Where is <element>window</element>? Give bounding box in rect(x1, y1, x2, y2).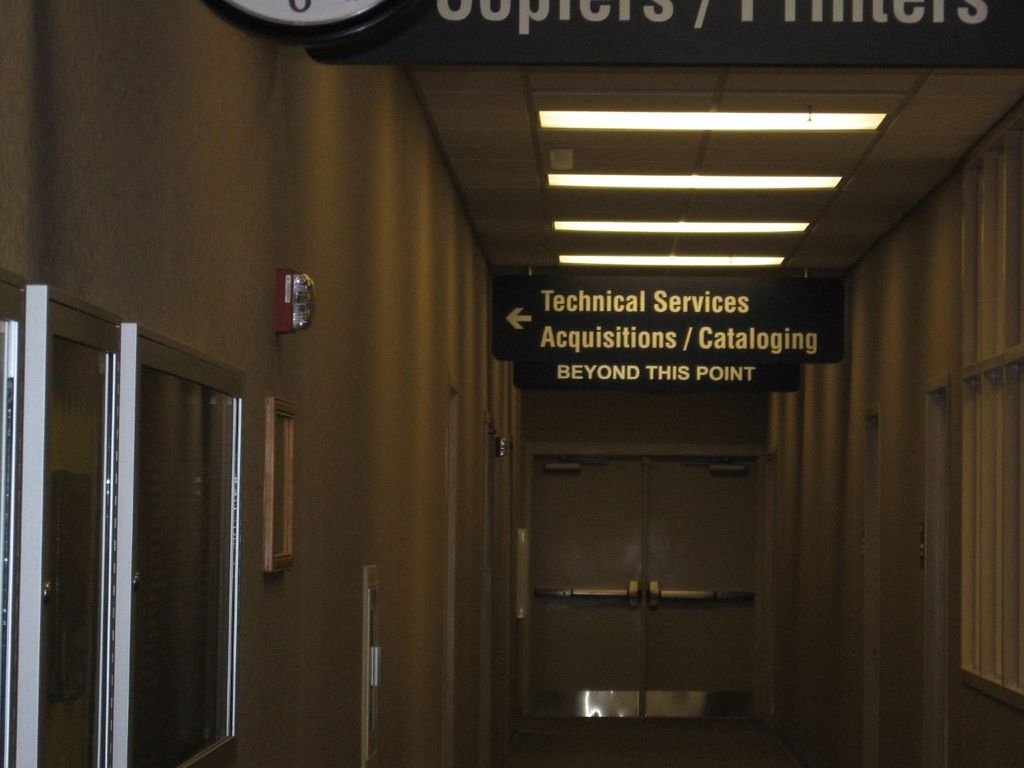
rect(955, 357, 1021, 703).
